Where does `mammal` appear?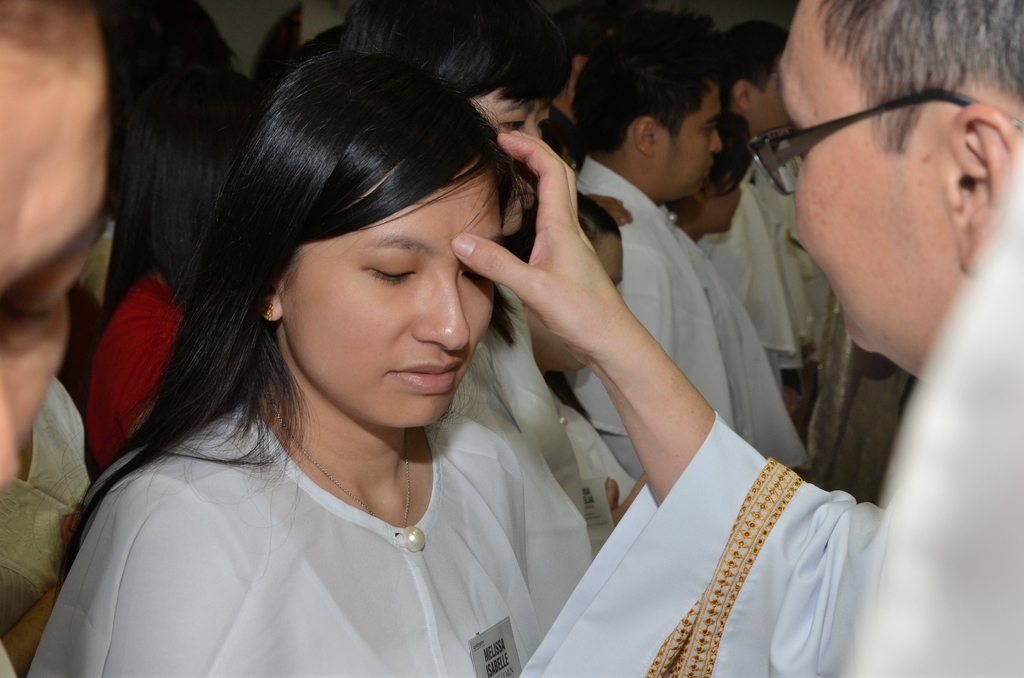
Appears at [x1=0, y1=1, x2=114, y2=677].
